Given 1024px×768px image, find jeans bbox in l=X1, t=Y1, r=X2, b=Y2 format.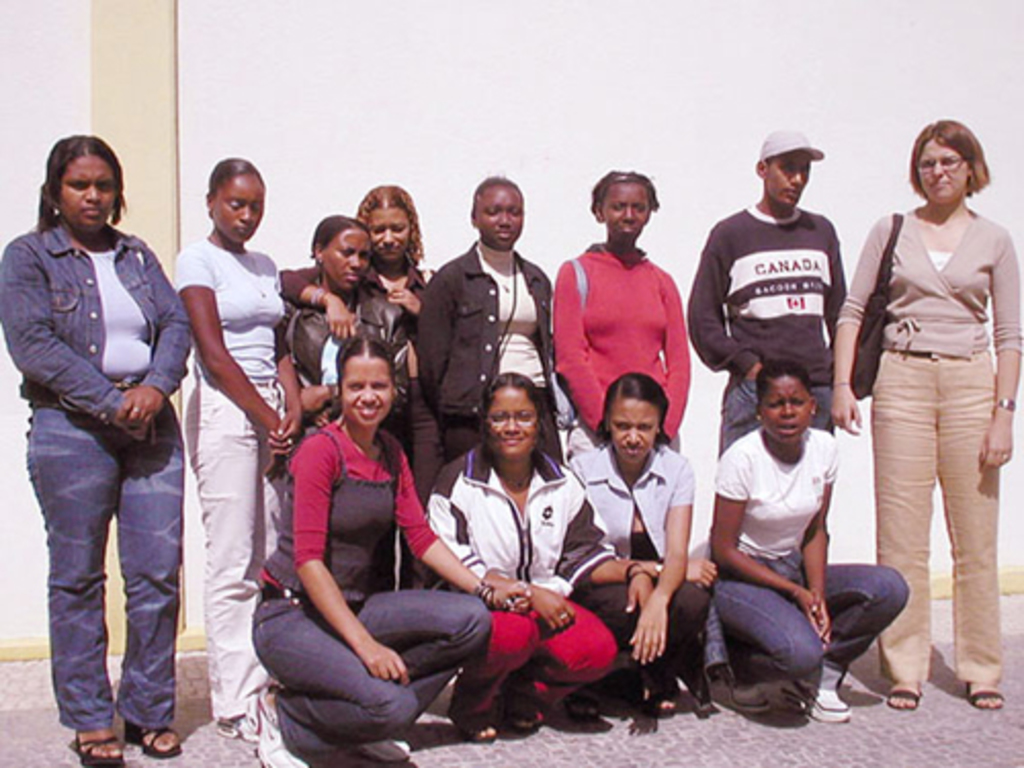
l=33, t=426, r=178, b=754.
